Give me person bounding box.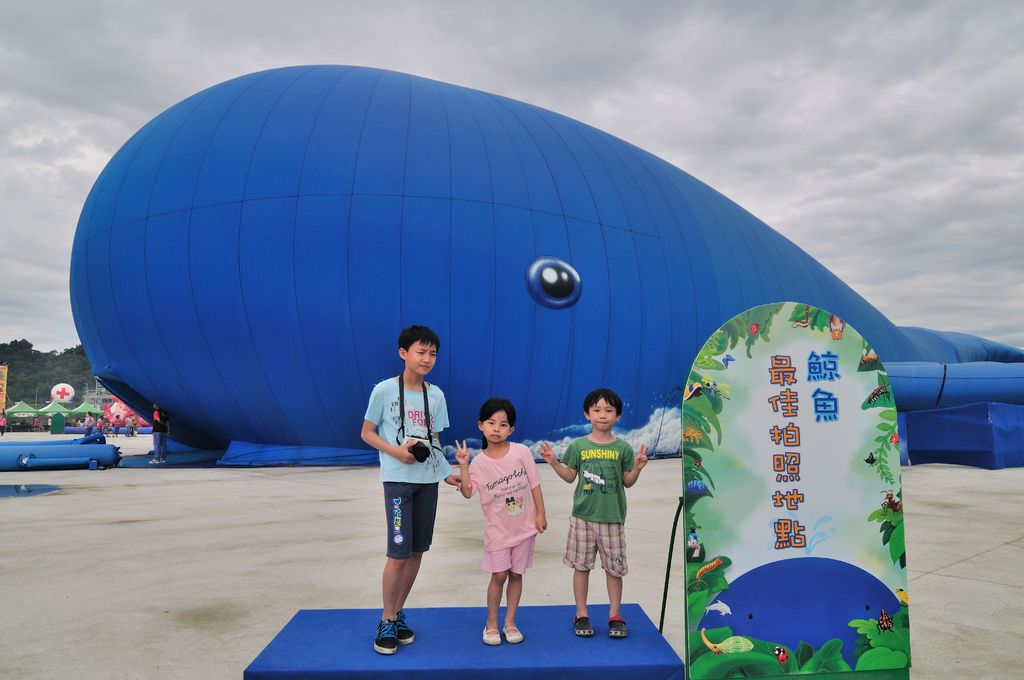
{"x1": 362, "y1": 307, "x2": 452, "y2": 650}.
